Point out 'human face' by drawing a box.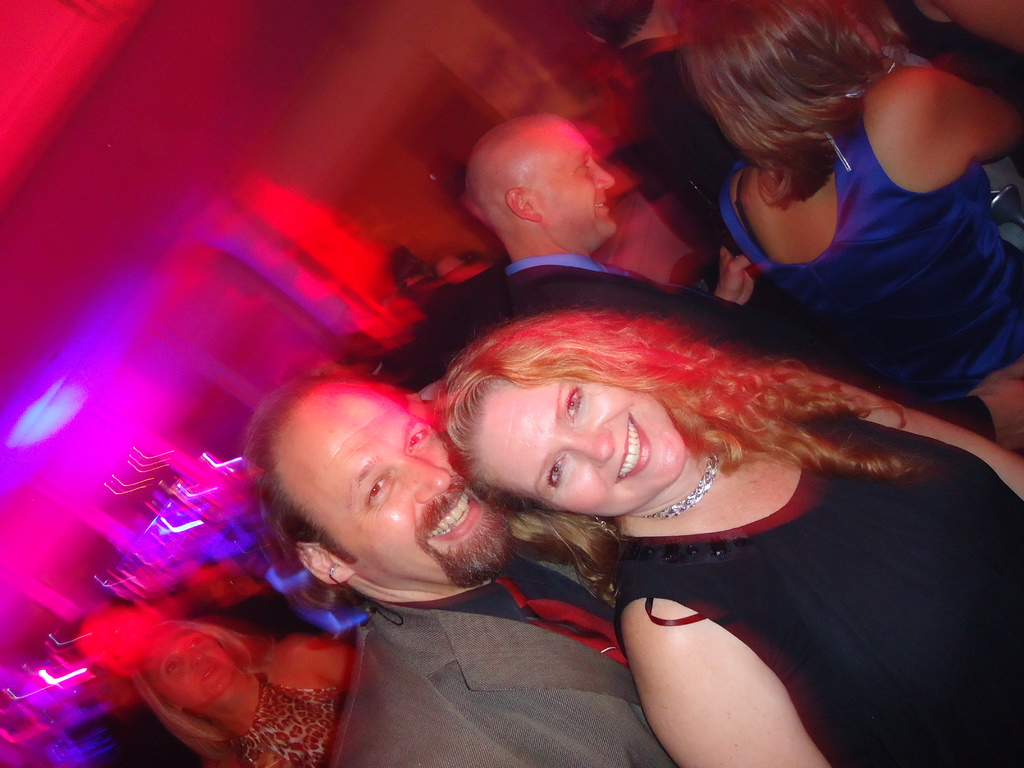
148 628 240 707.
